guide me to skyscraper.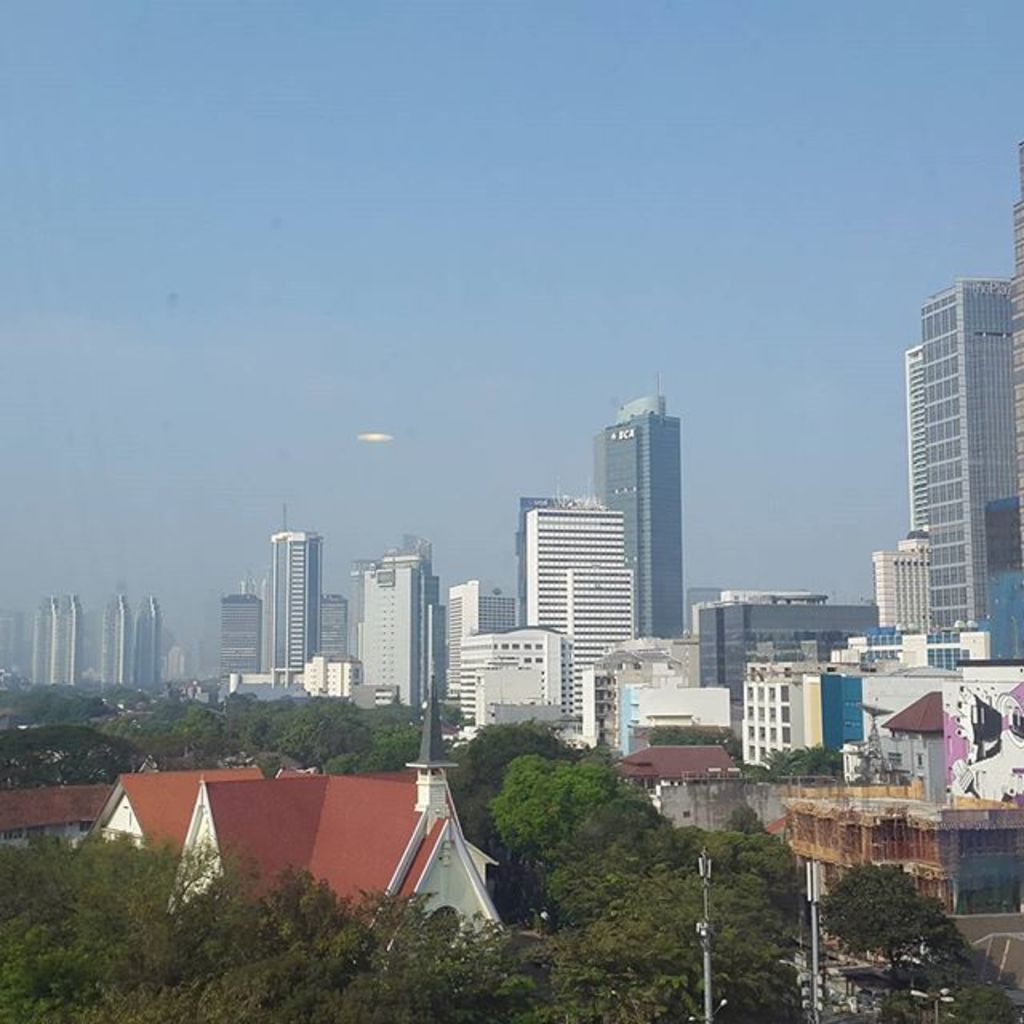
Guidance: region(443, 578, 517, 730).
